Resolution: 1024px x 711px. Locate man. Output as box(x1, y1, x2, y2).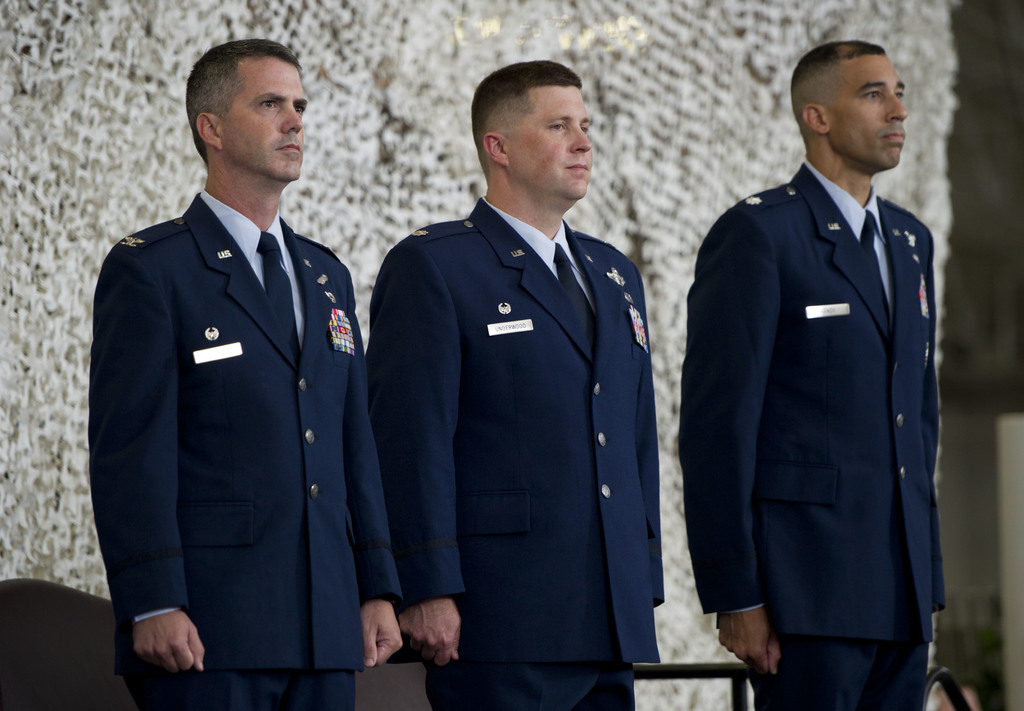
box(90, 35, 406, 710).
